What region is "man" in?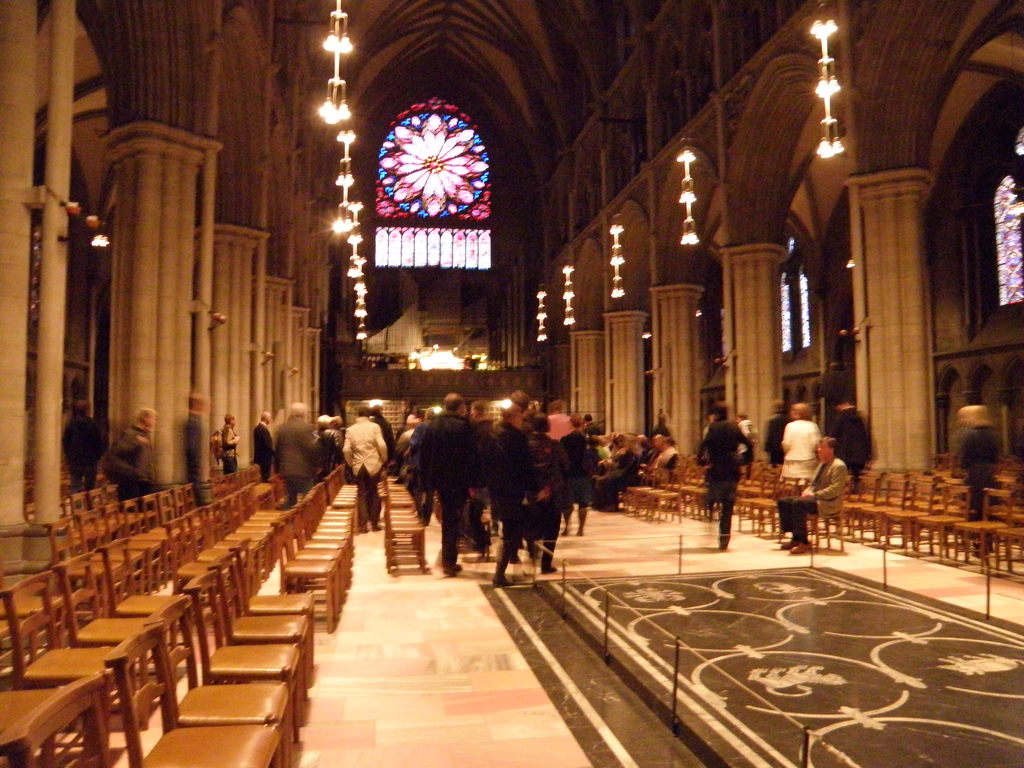
(763, 398, 789, 470).
